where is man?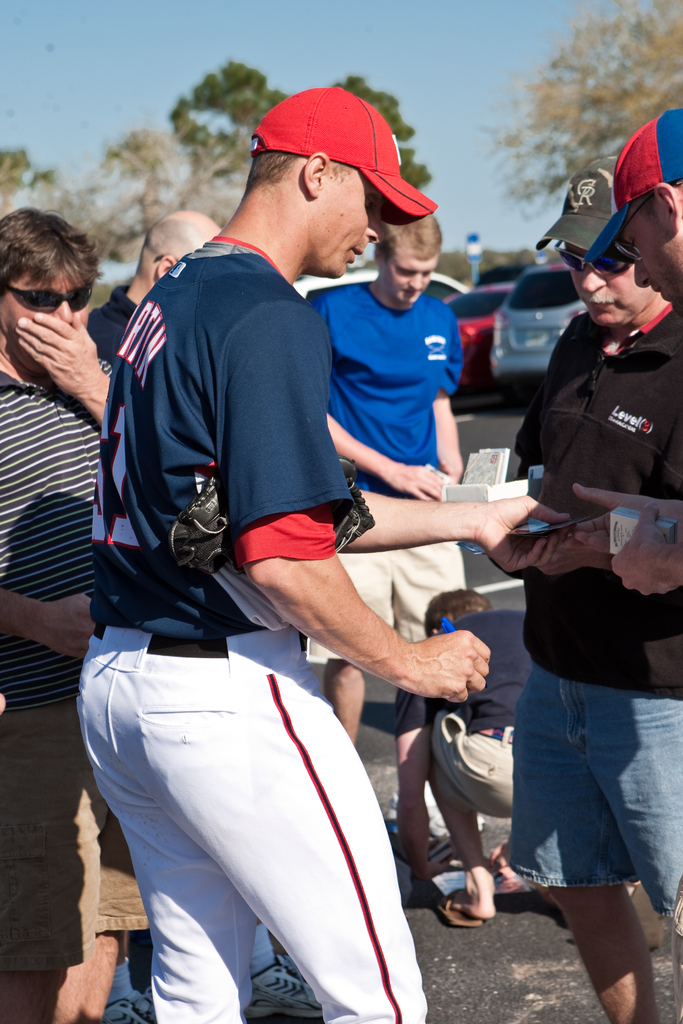
(left=86, top=213, right=226, bottom=364).
